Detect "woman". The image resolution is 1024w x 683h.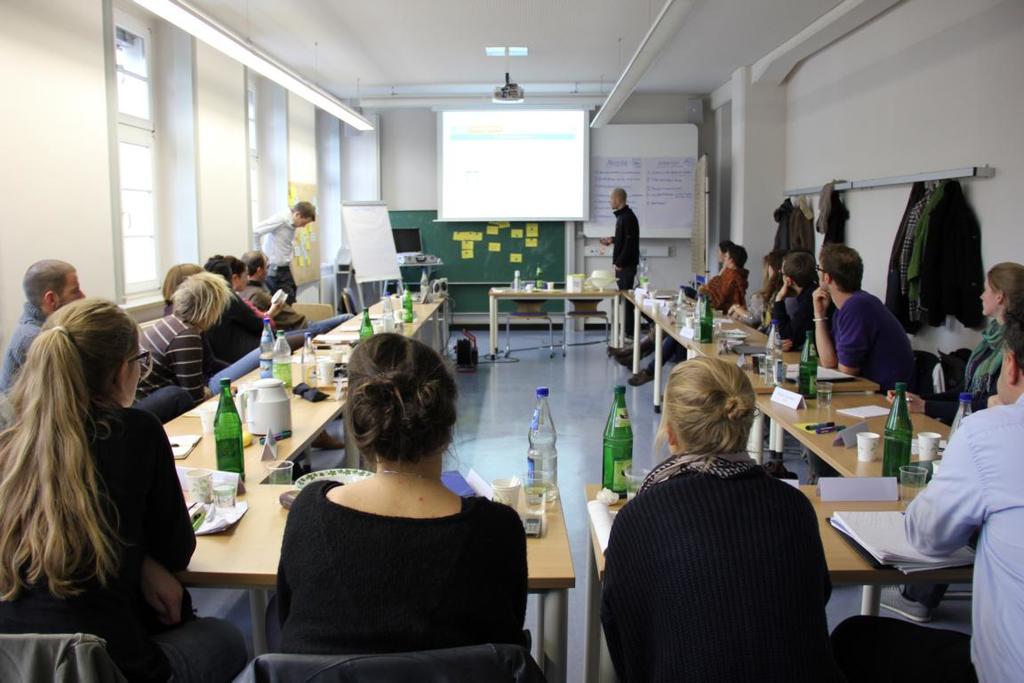
[0, 293, 252, 682].
